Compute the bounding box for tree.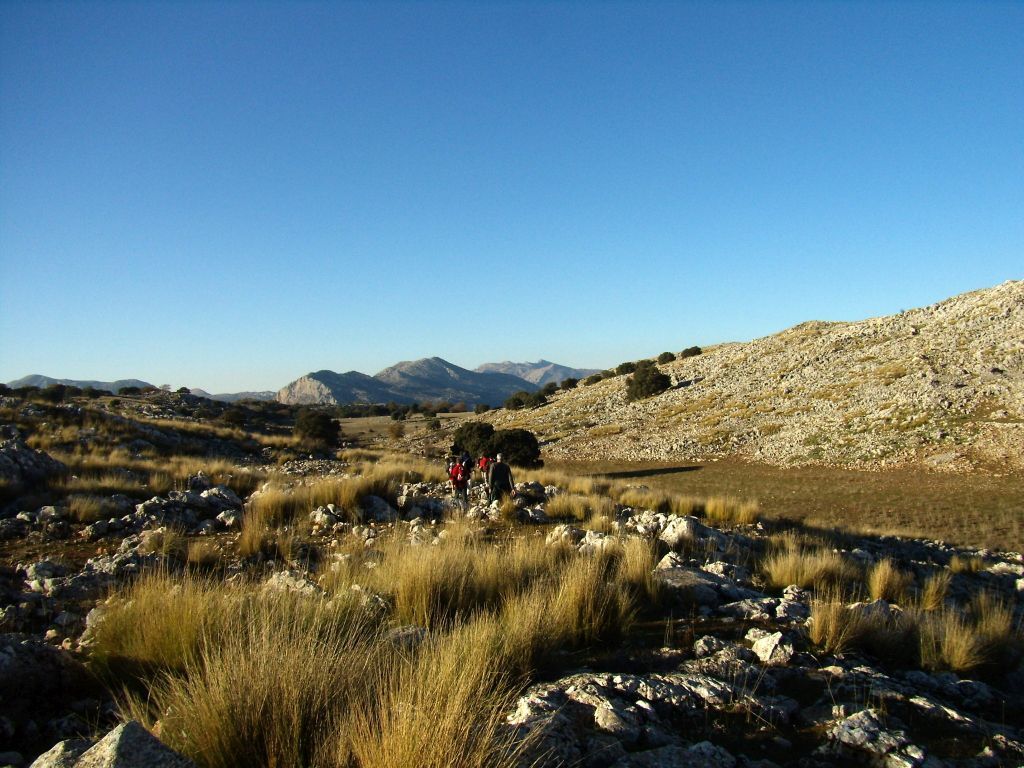
682, 344, 703, 357.
